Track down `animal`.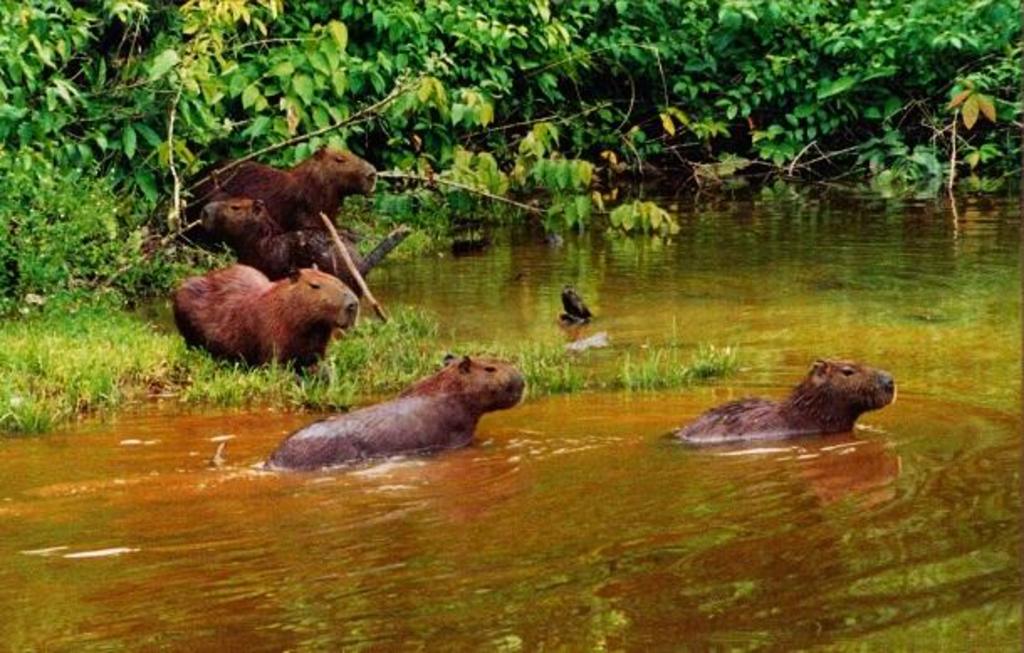
Tracked to [159,245,383,369].
